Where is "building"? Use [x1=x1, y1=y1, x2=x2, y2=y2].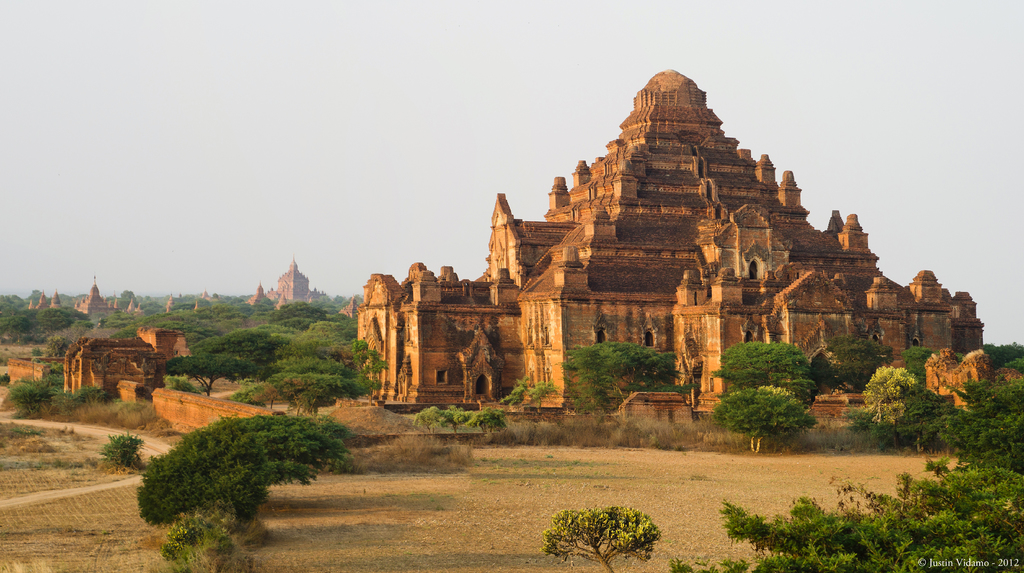
[x1=275, y1=262, x2=308, y2=302].
